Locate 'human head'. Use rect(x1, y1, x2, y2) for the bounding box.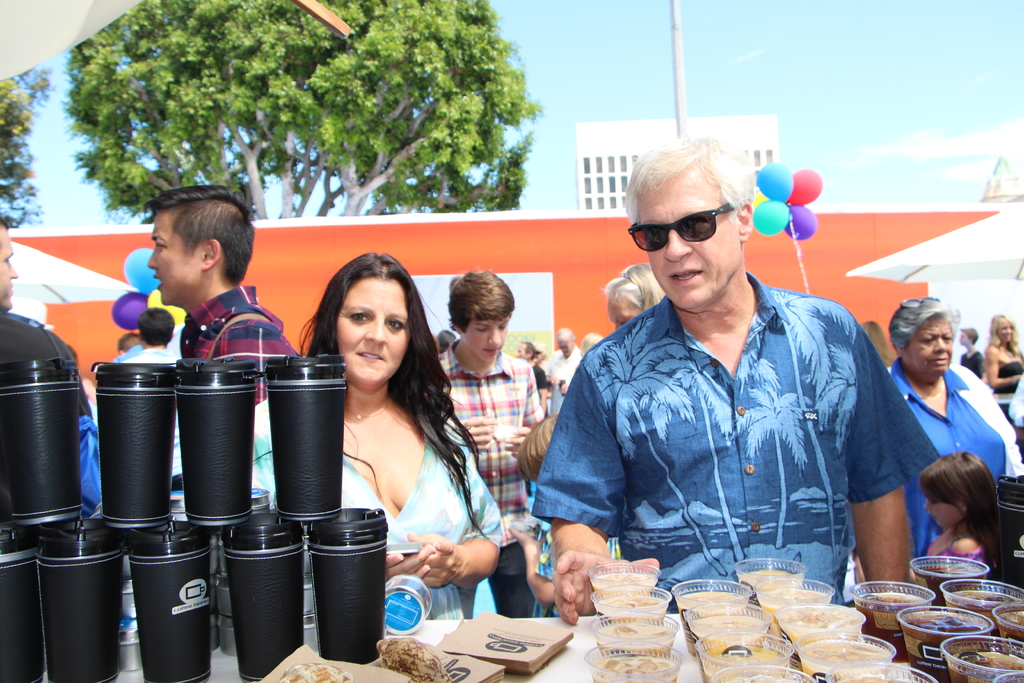
rect(989, 310, 1016, 344).
